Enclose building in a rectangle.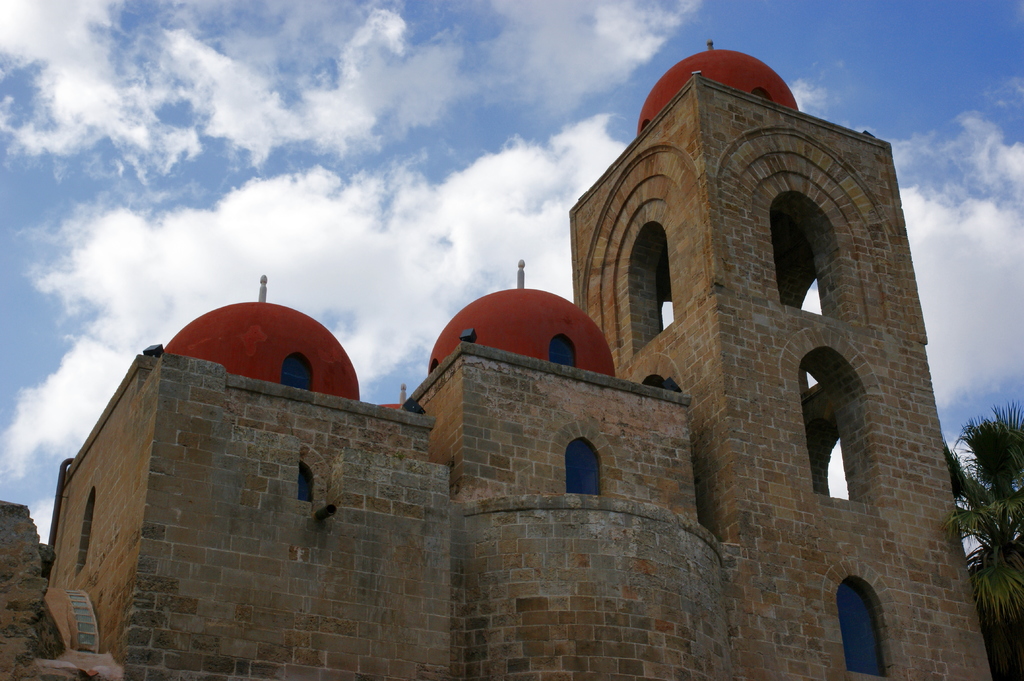
BBox(0, 33, 993, 678).
